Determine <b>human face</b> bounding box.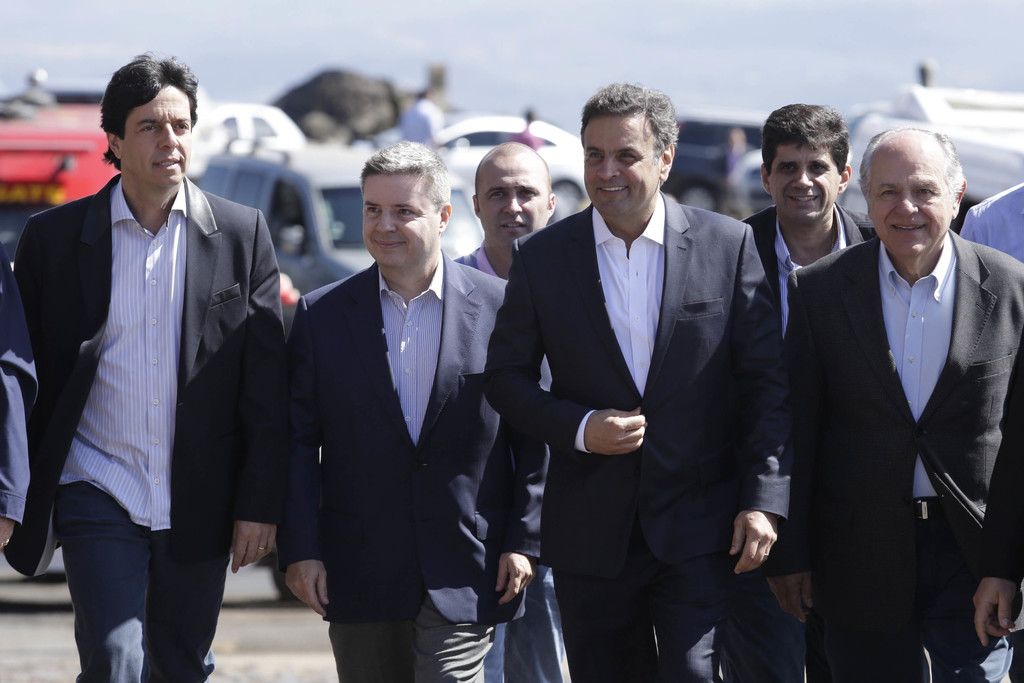
Determined: rect(479, 161, 548, 244).
